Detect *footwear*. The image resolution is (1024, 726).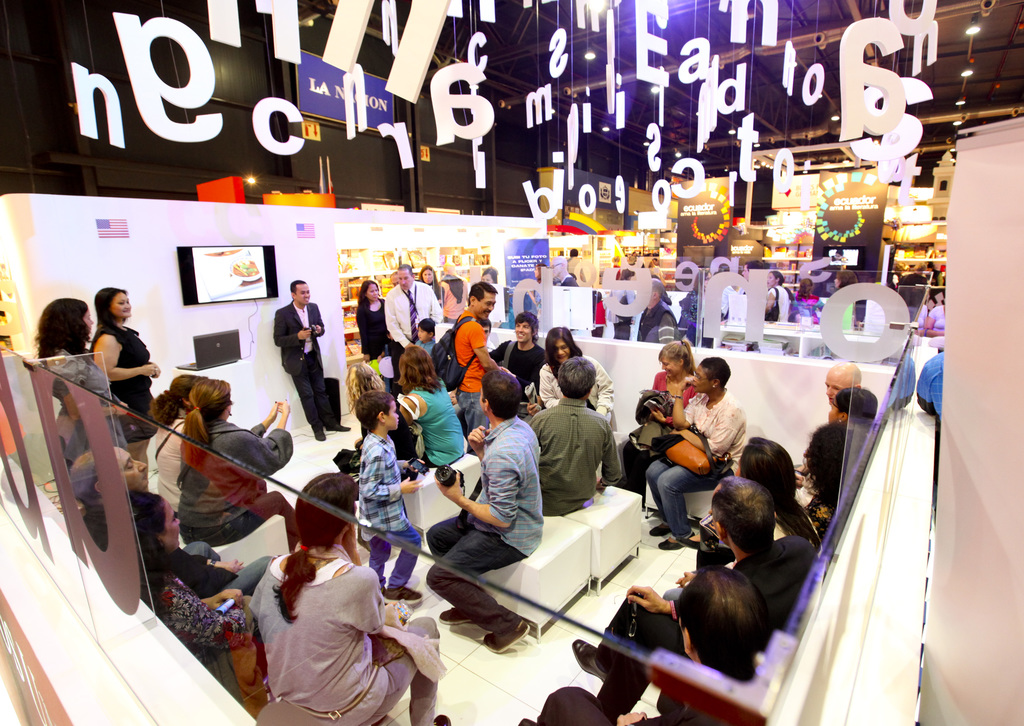
l=383, t=587, r=424, b=602.
